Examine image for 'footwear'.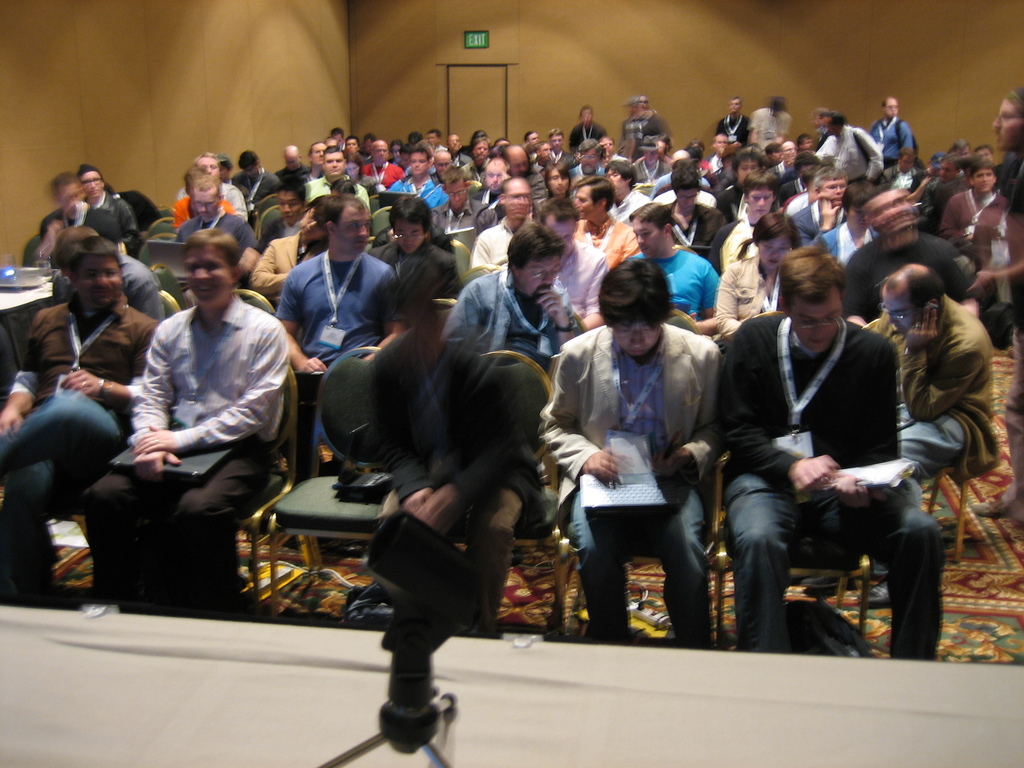
Examination result: 860, 575, 891, 604.
